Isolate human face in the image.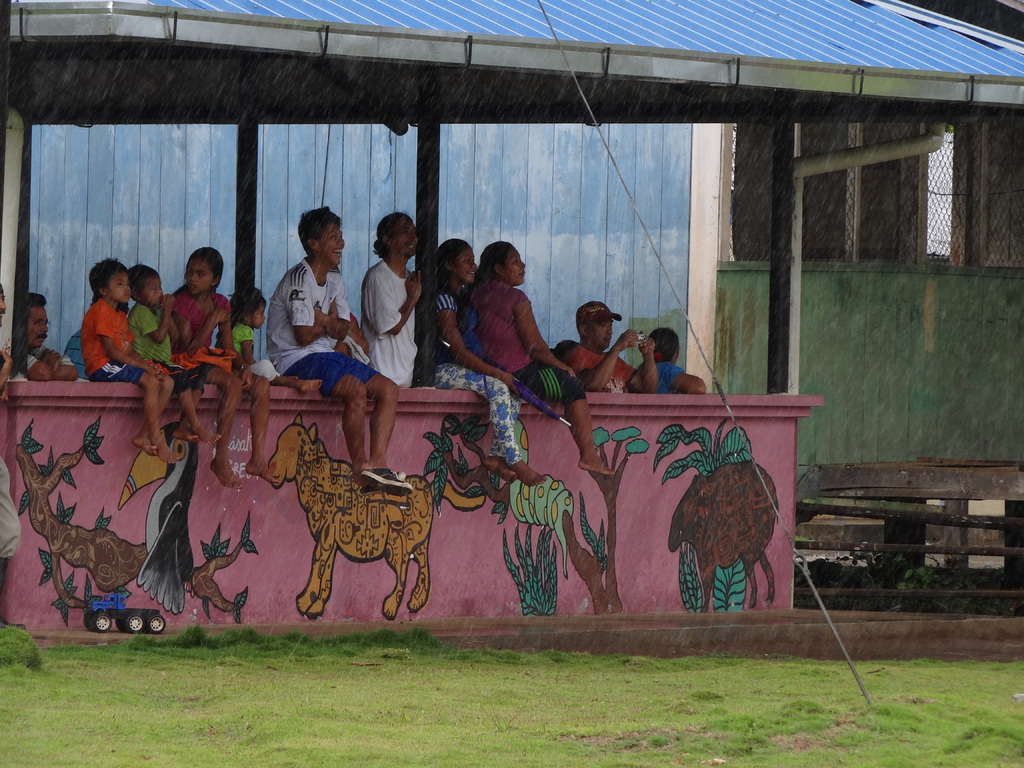
Isolated region: box(390, 208, 428, 260).
